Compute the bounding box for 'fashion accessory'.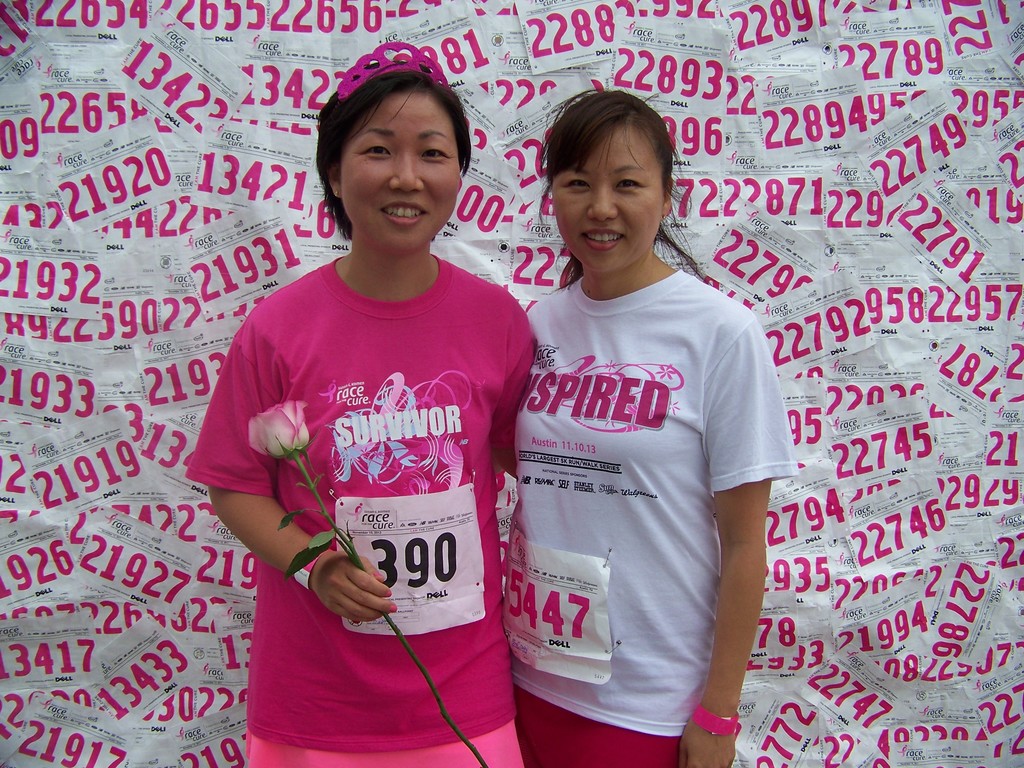
left=388, top=604, right=396, bottom=610.
